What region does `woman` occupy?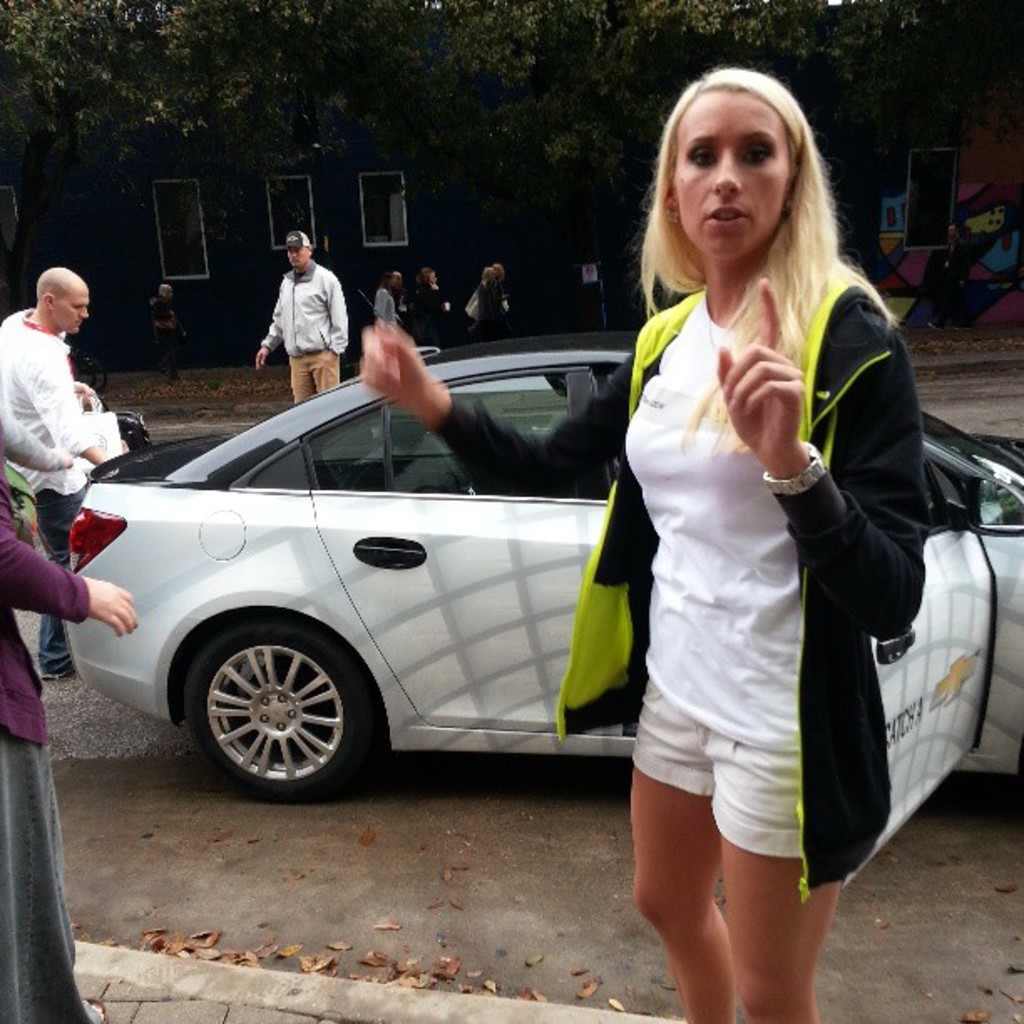
(0, 422, 144, 1022).
